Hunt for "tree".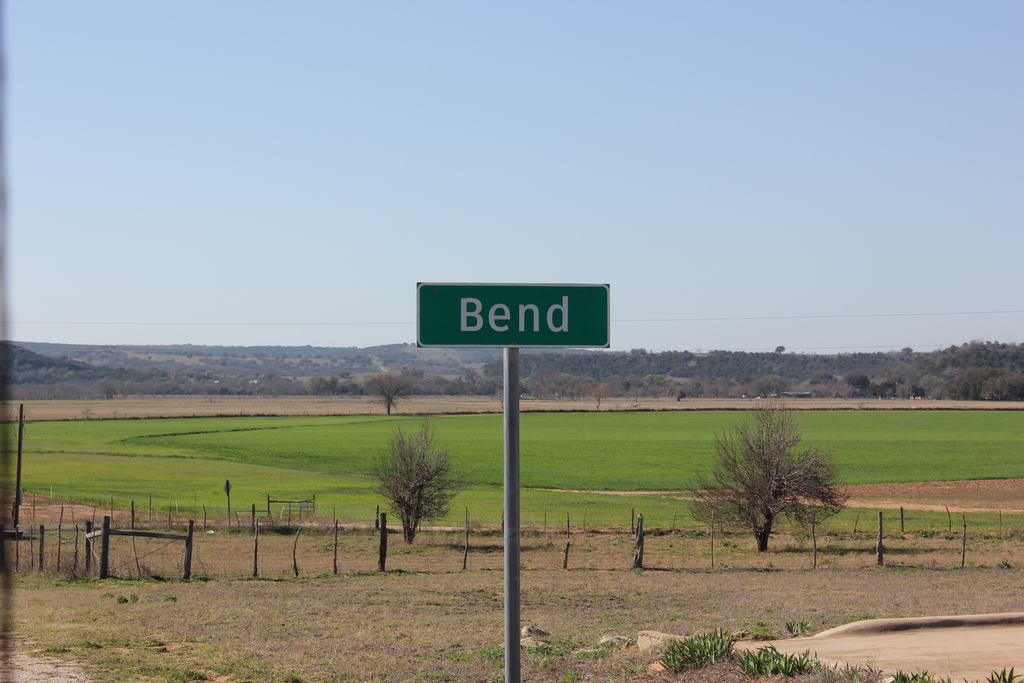
Hunted down at crop(700, 394, 854, 563).
